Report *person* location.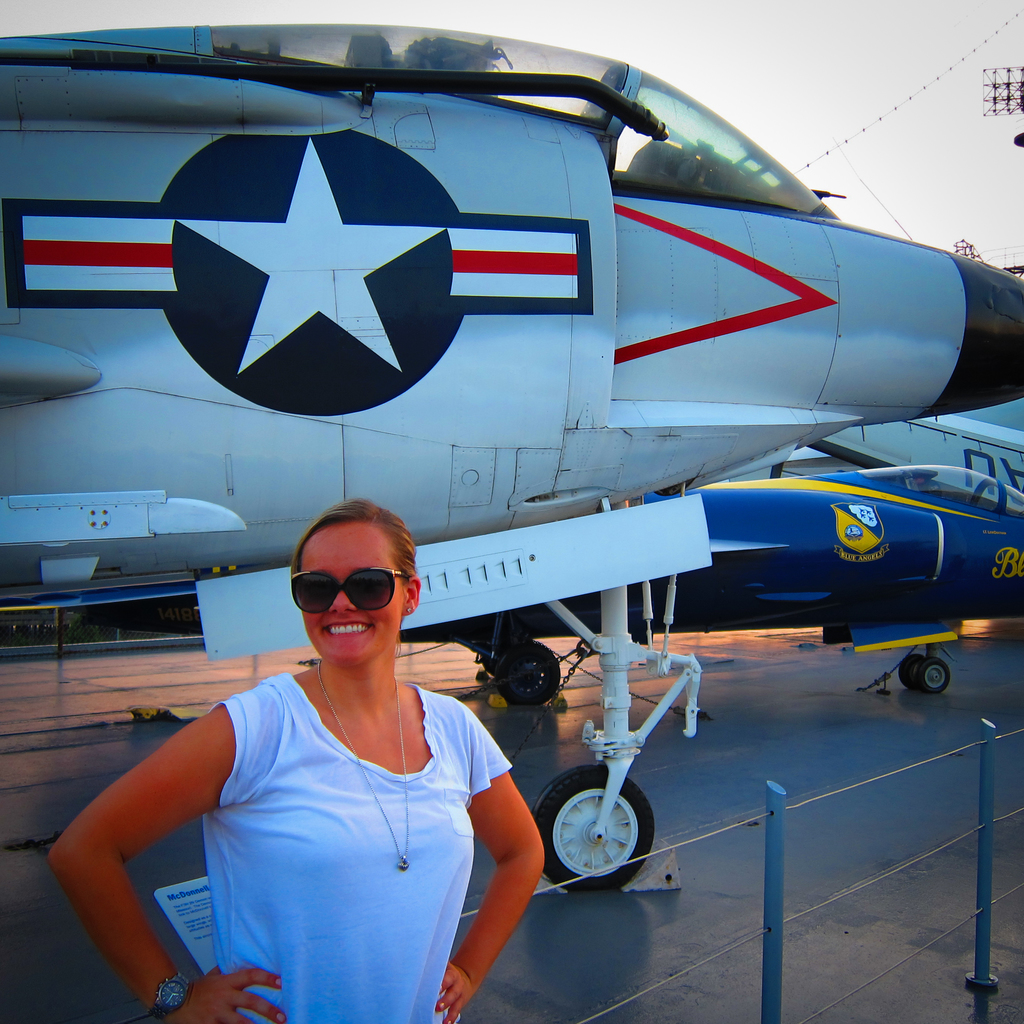
Report: bbox=(114, 488, 545, 1013).
